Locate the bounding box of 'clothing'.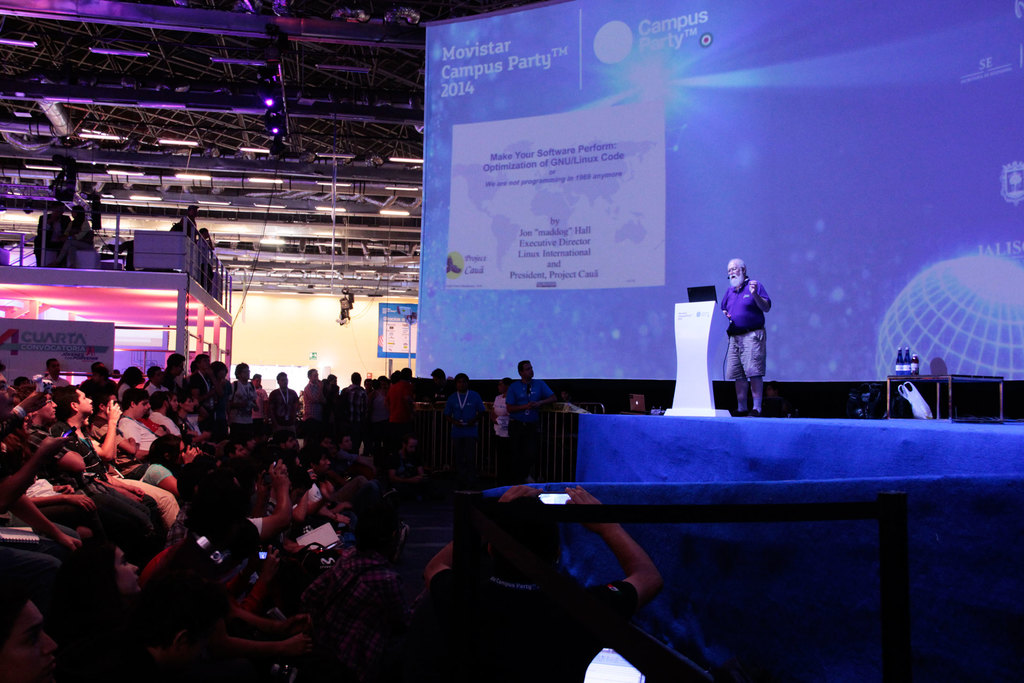
Bounding box: 502,373,539,454.
